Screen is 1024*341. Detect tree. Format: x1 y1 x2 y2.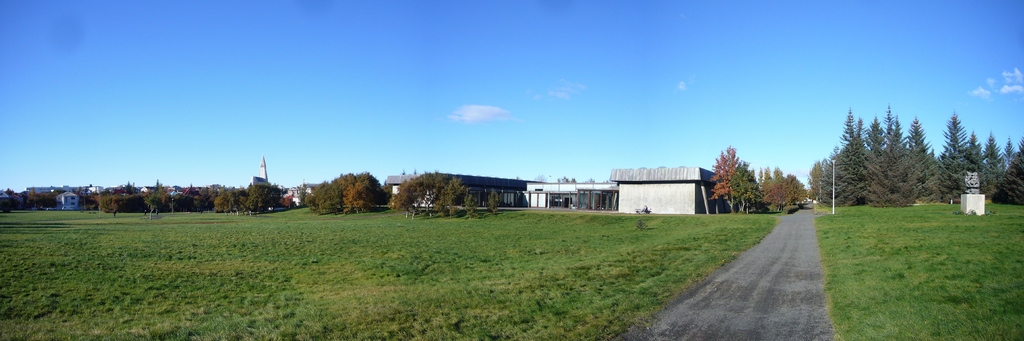
863 111 917 207.
